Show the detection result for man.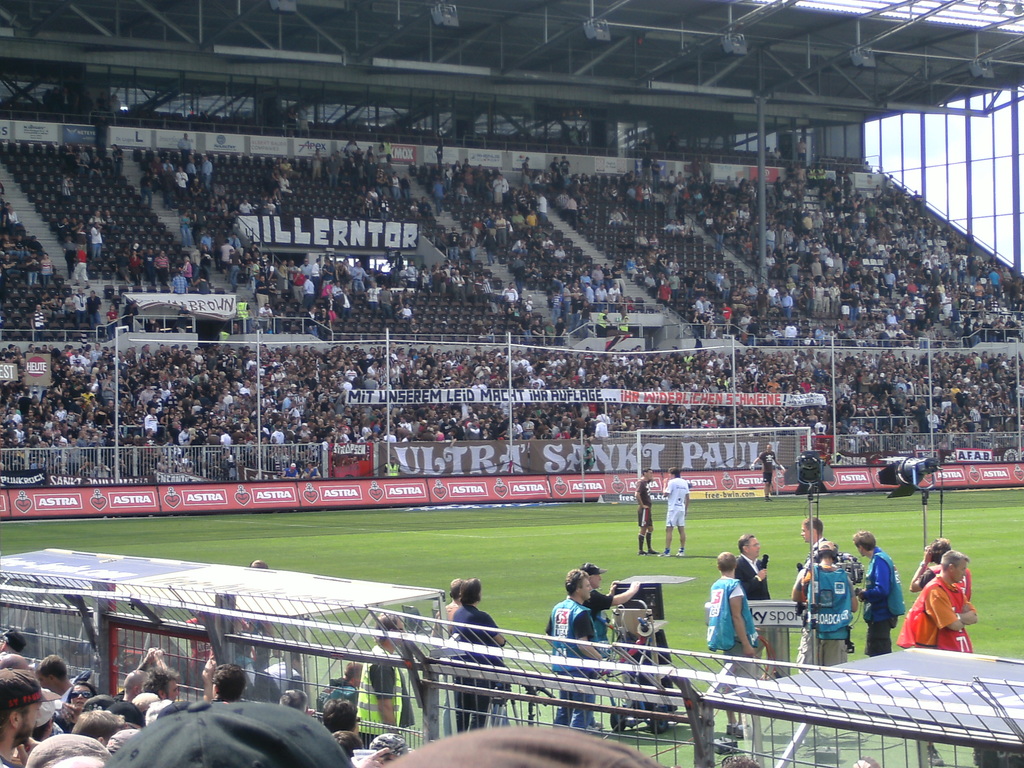
bbox(707, 547, 762, 737).
